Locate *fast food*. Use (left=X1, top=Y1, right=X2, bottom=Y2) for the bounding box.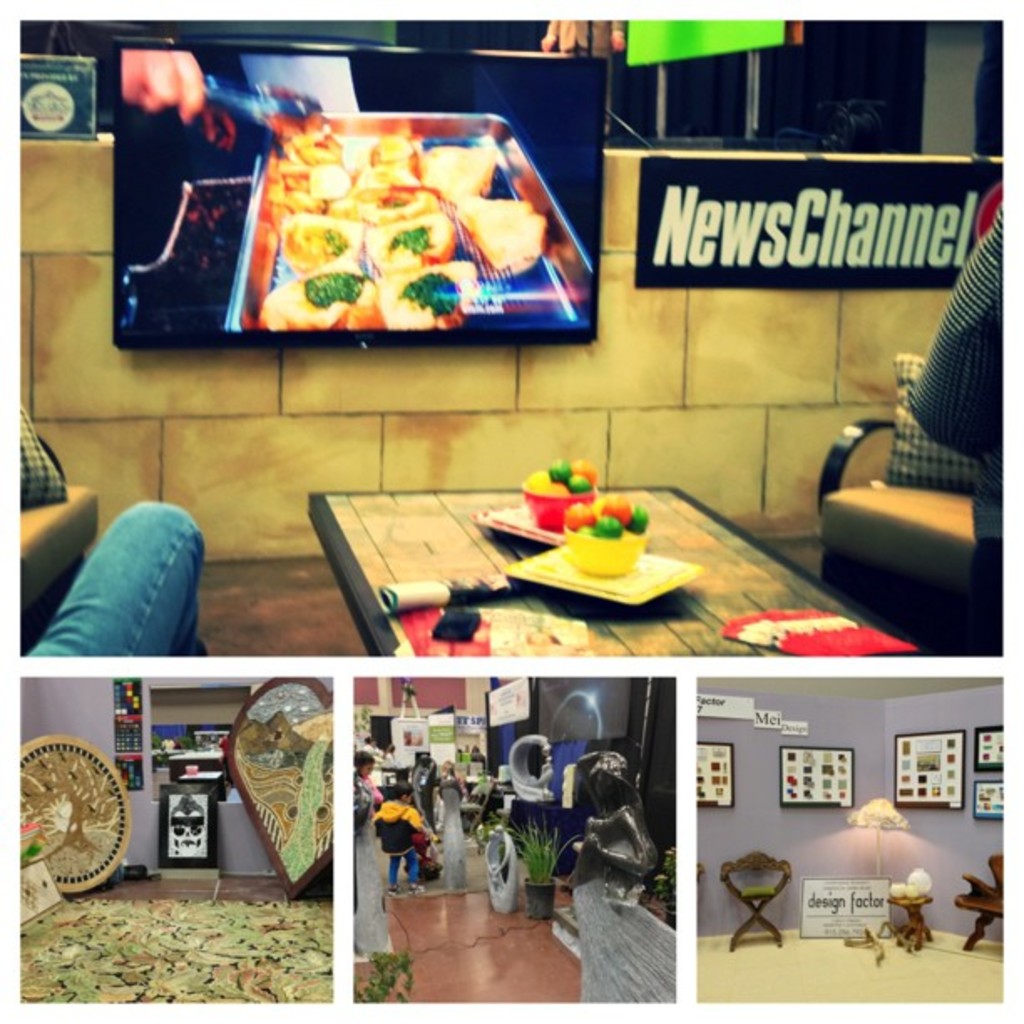
(left=428, top=149, right=507, bottom=187).
